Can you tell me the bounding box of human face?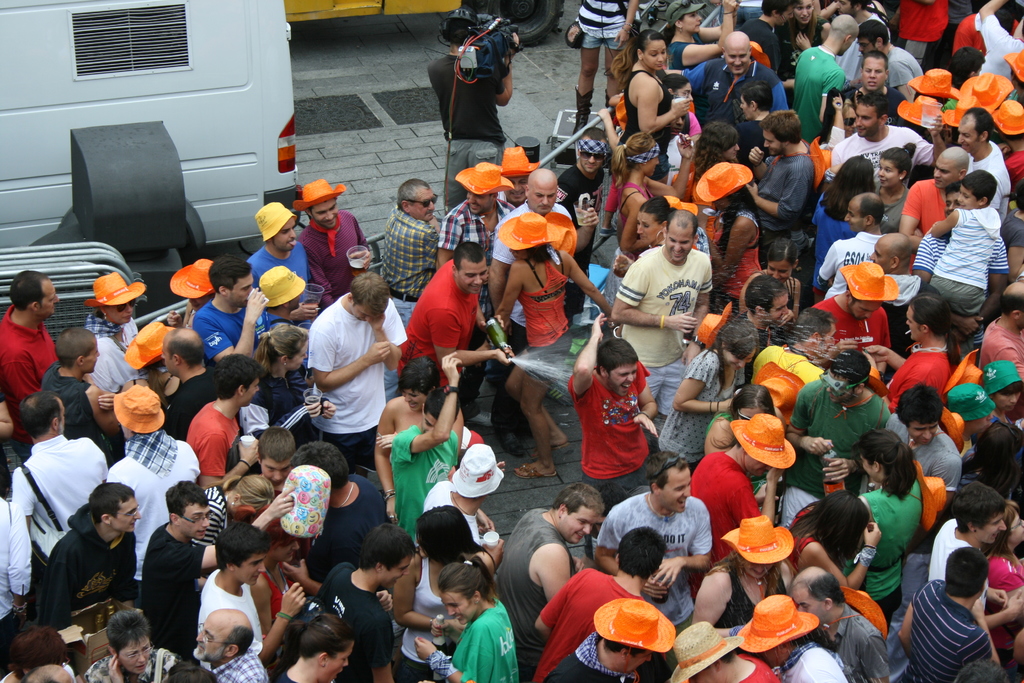
x1=84 y1=347 x2=99 y2=372.
